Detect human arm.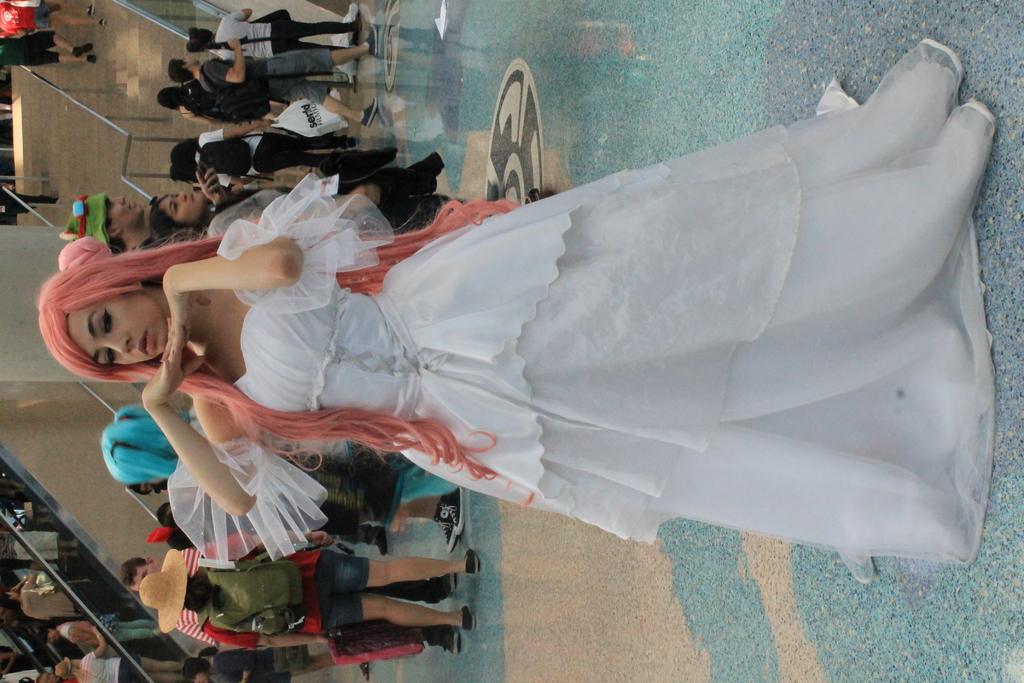
Detected at locate(164, 264, 303, 352).
